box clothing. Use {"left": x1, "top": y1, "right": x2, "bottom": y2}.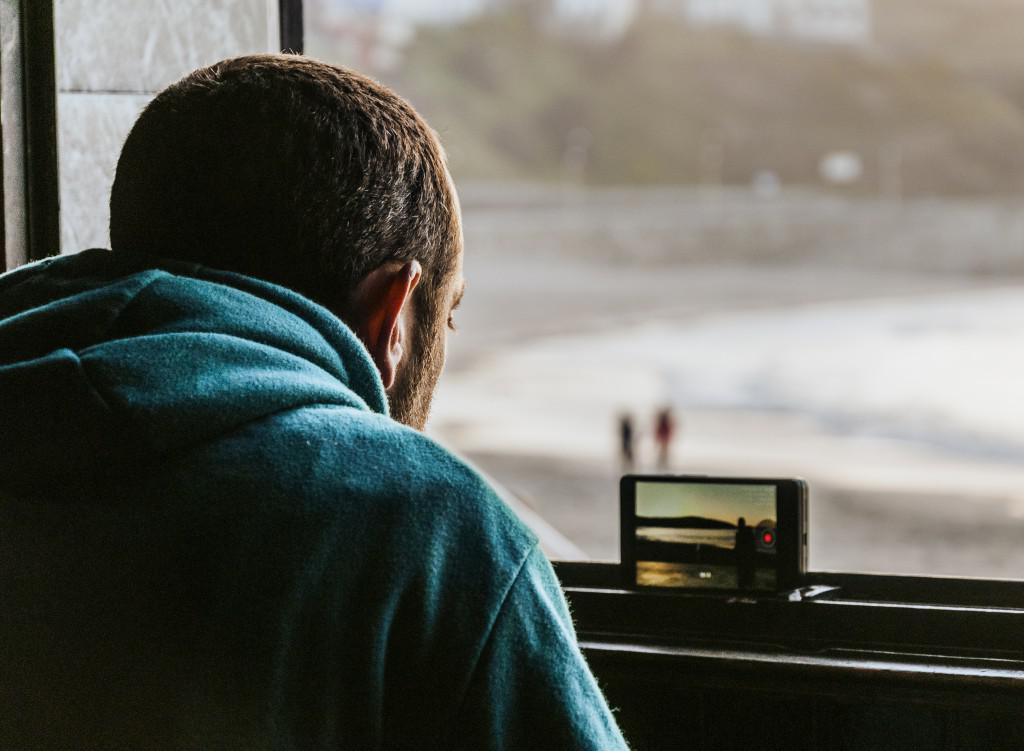
{"left": 0, "top": 252, "right": 637, "bottom": 750}.
